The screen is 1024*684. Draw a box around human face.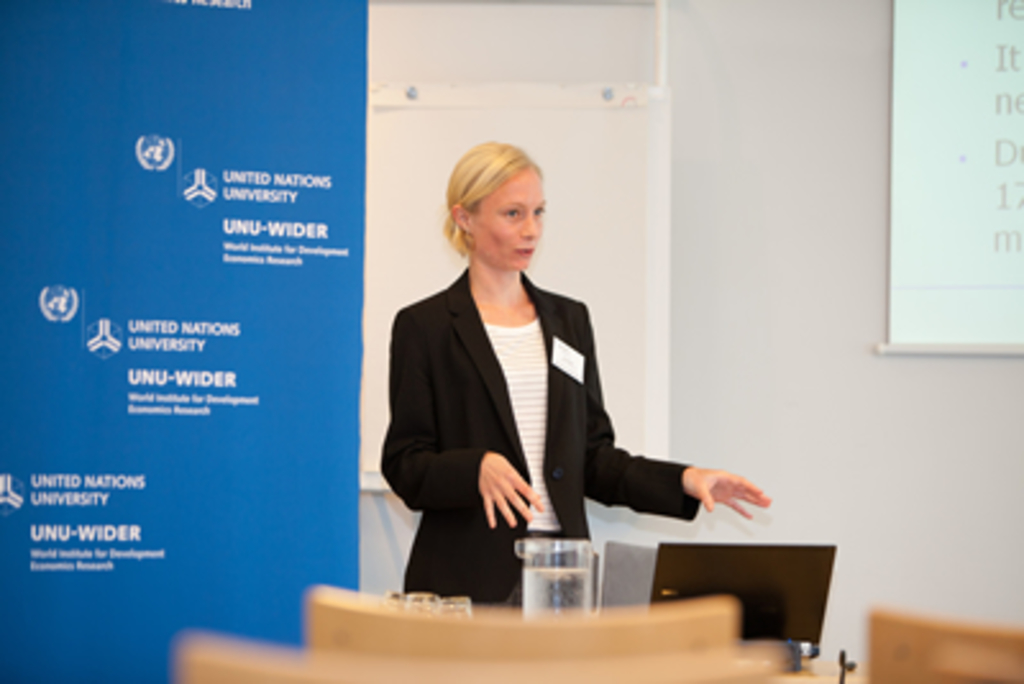
Rect(471, 167, 545, 272).
